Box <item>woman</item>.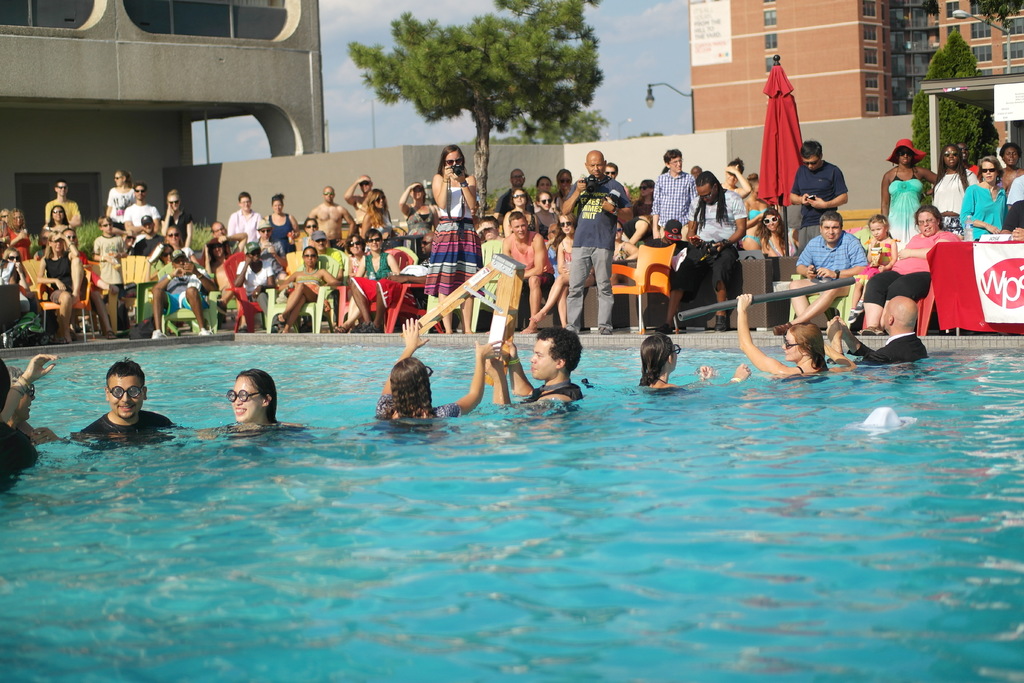
x1=266 y1=192 x2=303 y2=247.
